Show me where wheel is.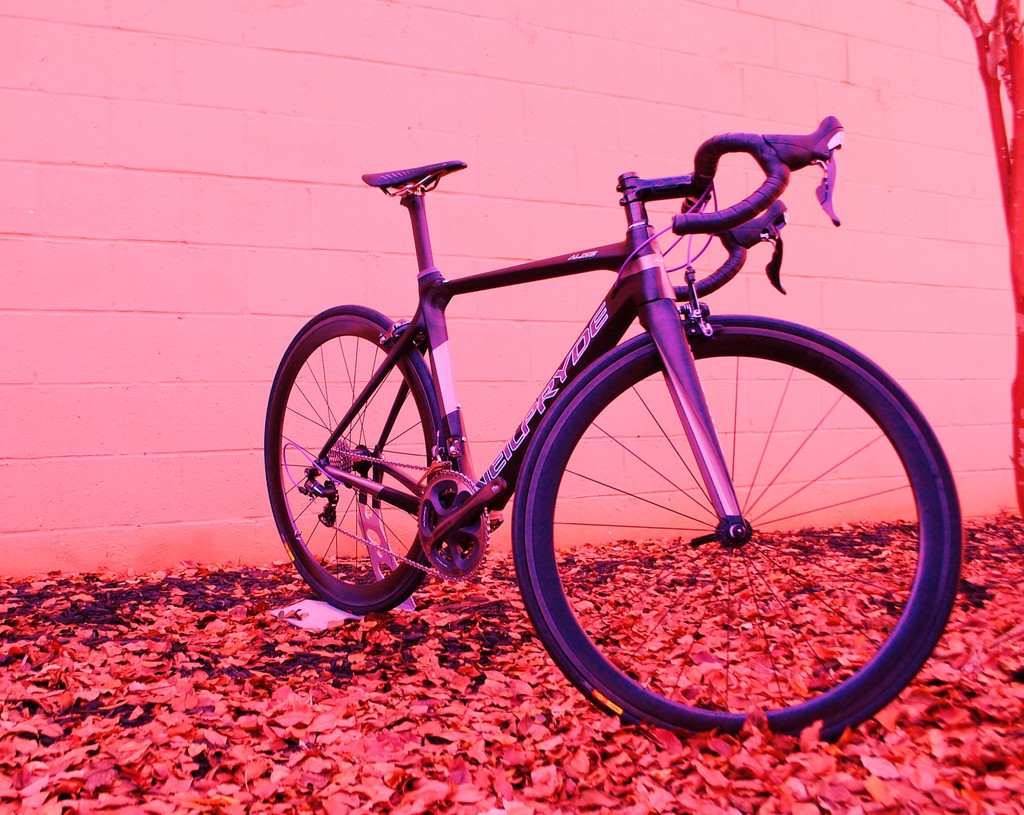
wheel is at (left=260, top=305, right=442, bottom=617).
